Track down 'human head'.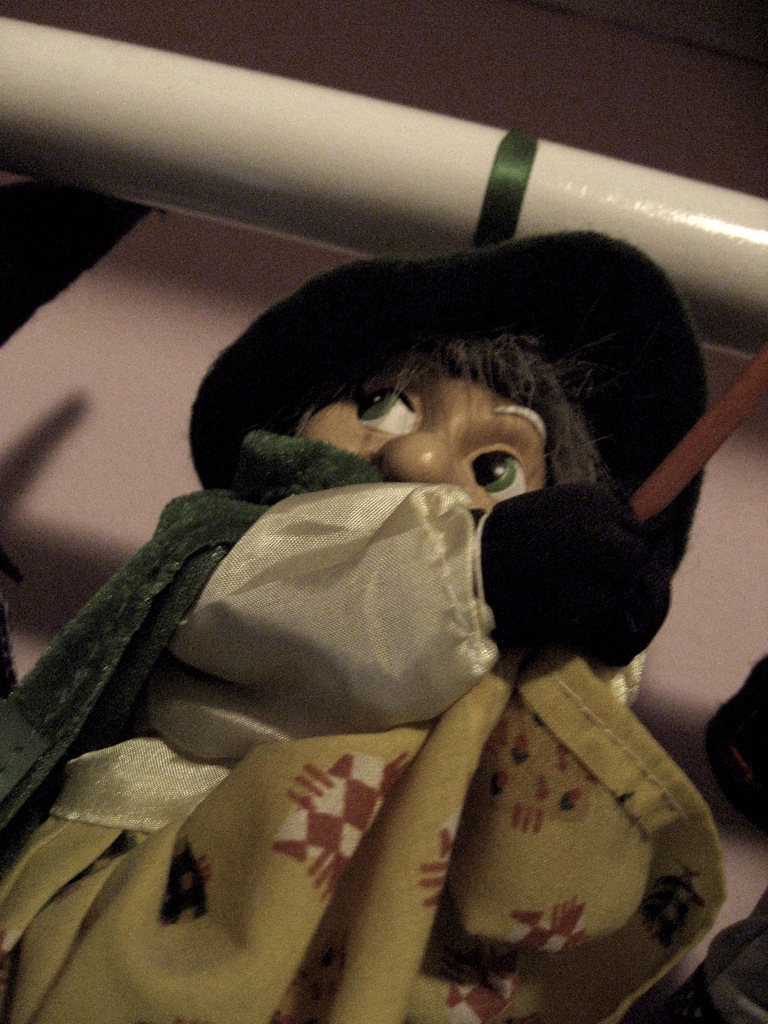
Tracked to x1=236, y1=305, x2=619, y2=524.
